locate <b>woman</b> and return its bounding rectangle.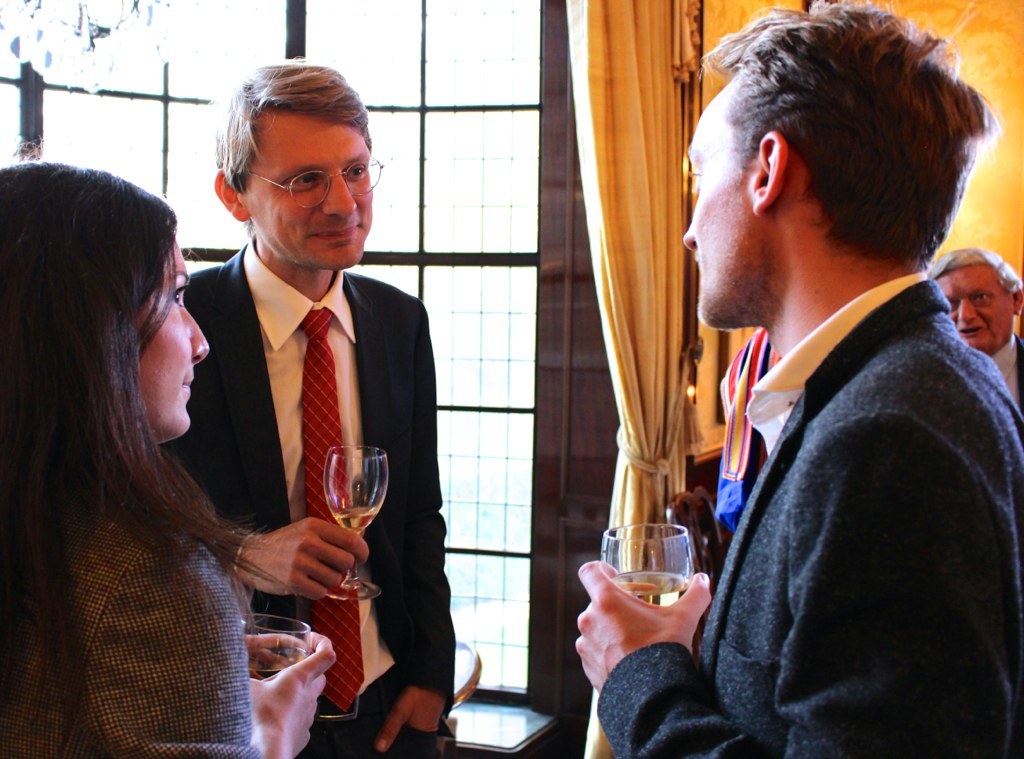
(x1=44, y1=199, x2=314, y2=699).
